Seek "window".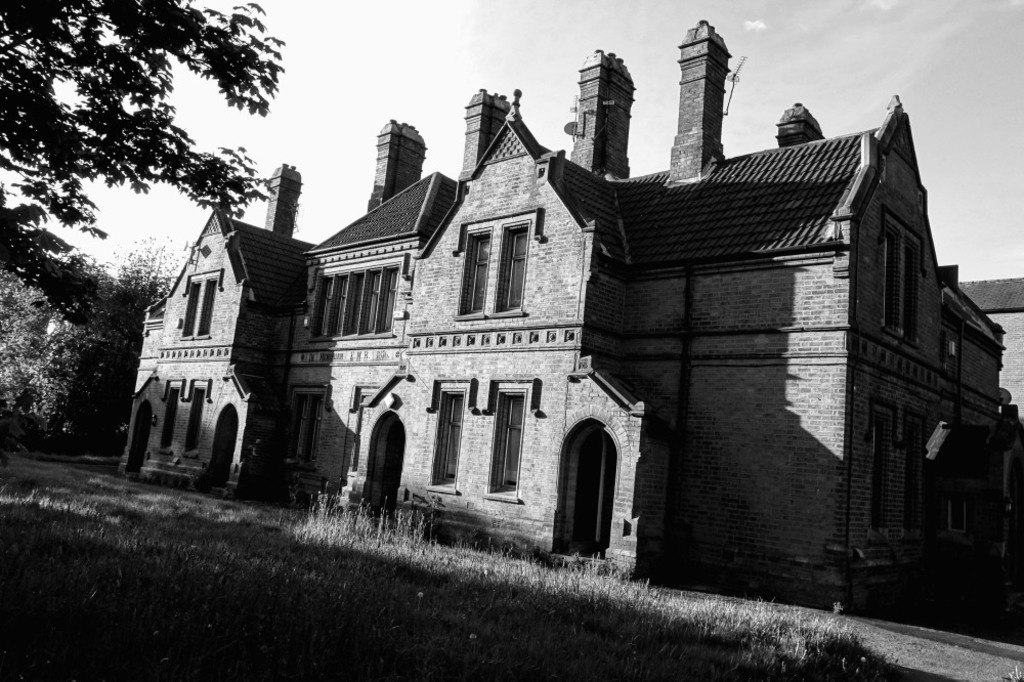
crop(492, 223, 530, 317).
